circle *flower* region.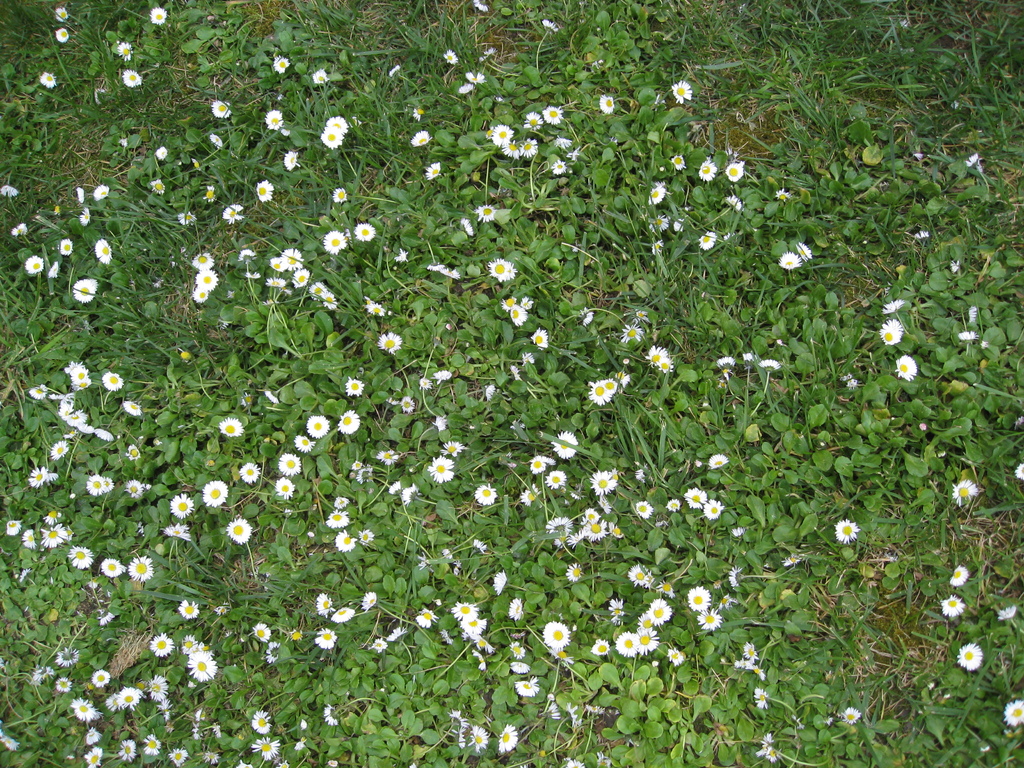
Region: crop(646, 346, 669, 368).
